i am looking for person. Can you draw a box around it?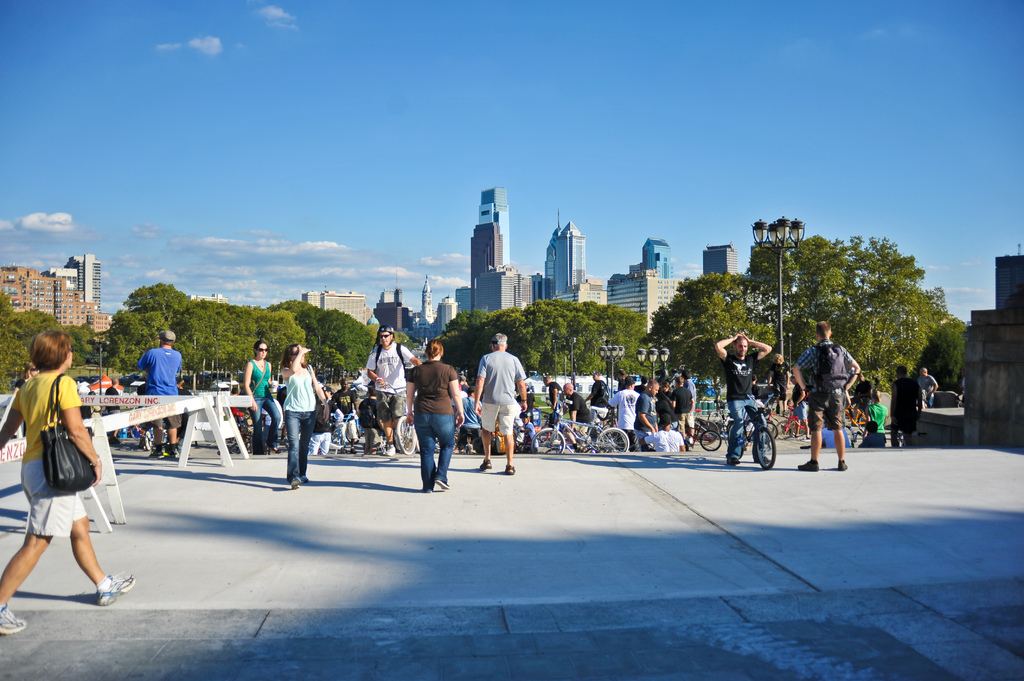
Sure, the bounding box is rect(0, 322, 140, 634).
